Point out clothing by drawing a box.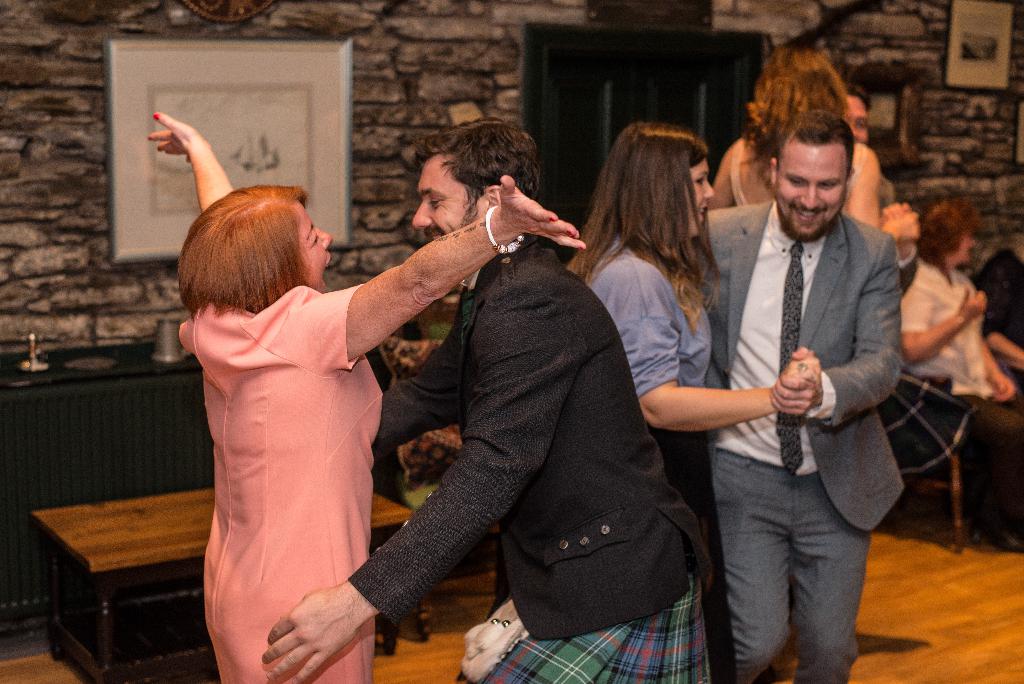
(727, 137, 862, 203).
